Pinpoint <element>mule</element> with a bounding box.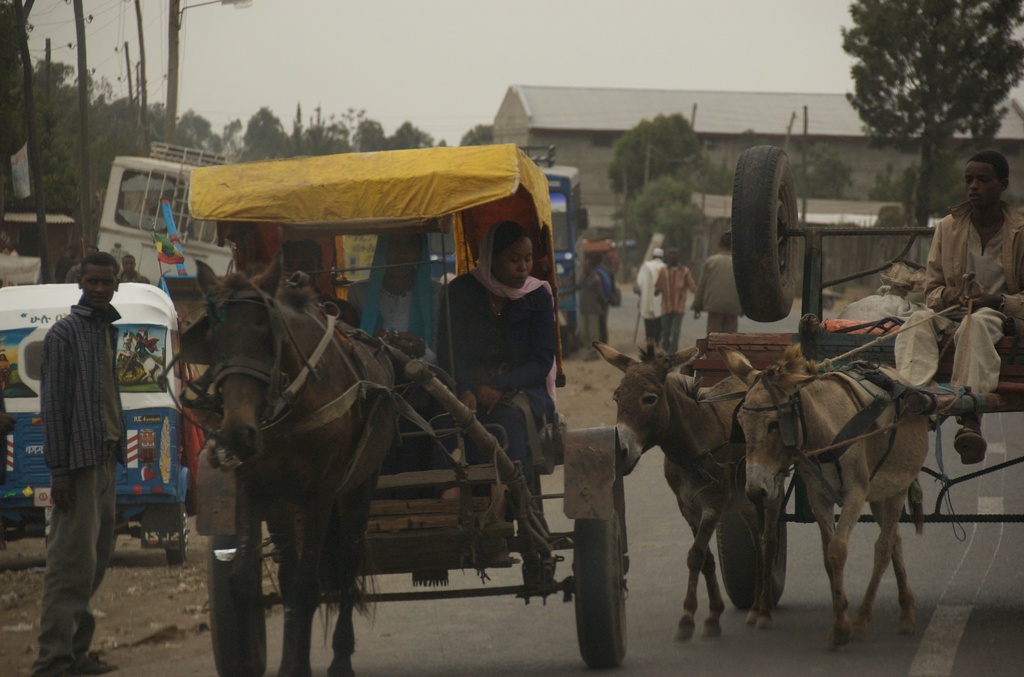
(678,311,968,655).
